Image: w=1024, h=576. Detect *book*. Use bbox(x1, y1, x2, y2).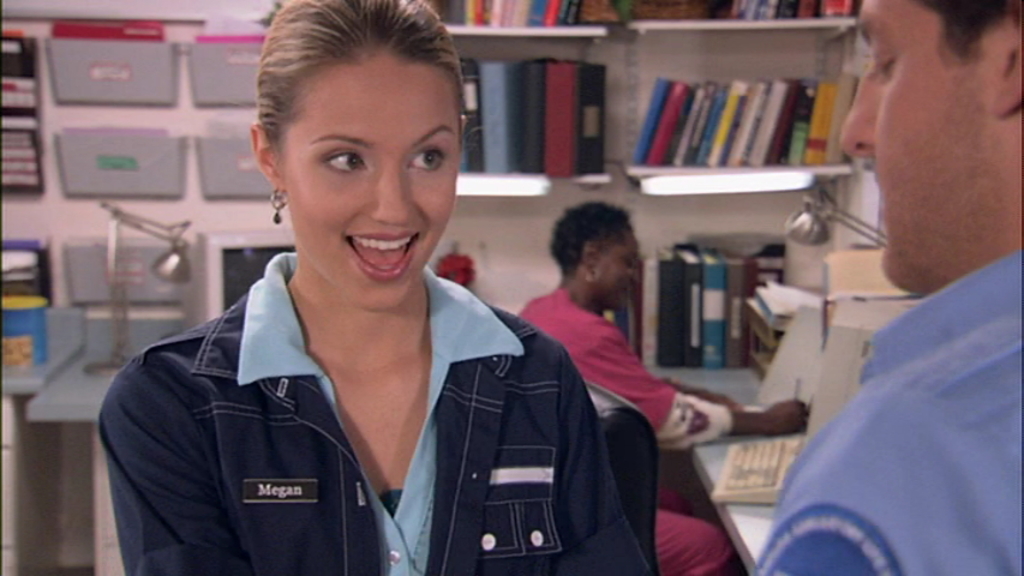
bbox(633, 72, 675, 163).
